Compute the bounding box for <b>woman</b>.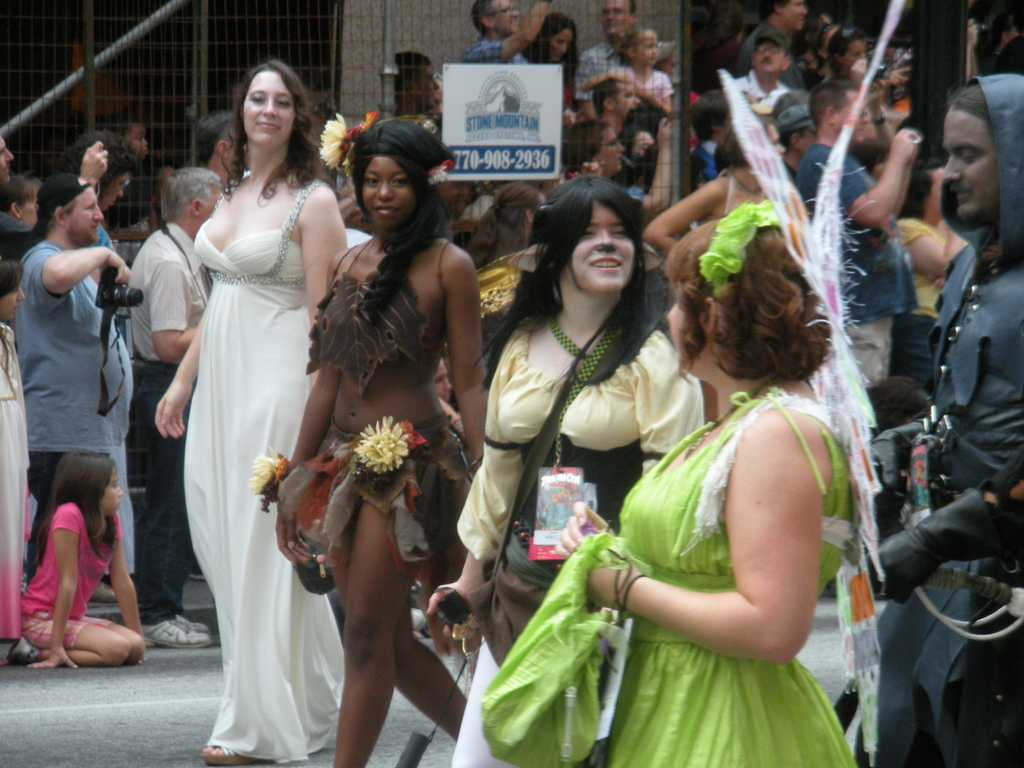
524:12:584:103.
